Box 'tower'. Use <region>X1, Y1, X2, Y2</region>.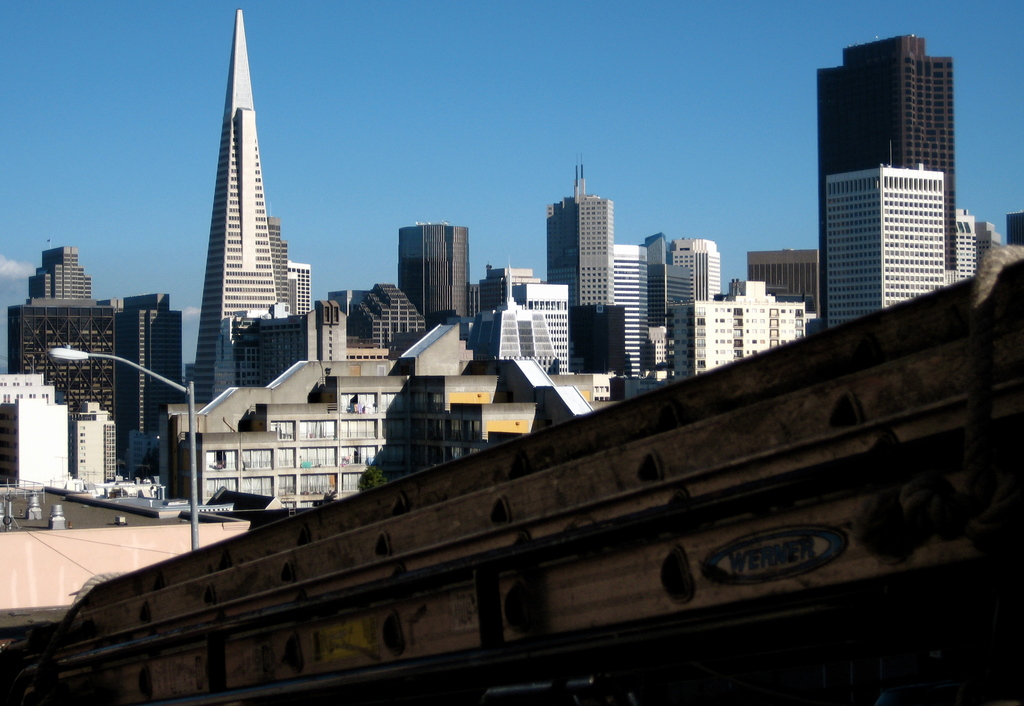
<region>547, 157, 615, 305</region>.
